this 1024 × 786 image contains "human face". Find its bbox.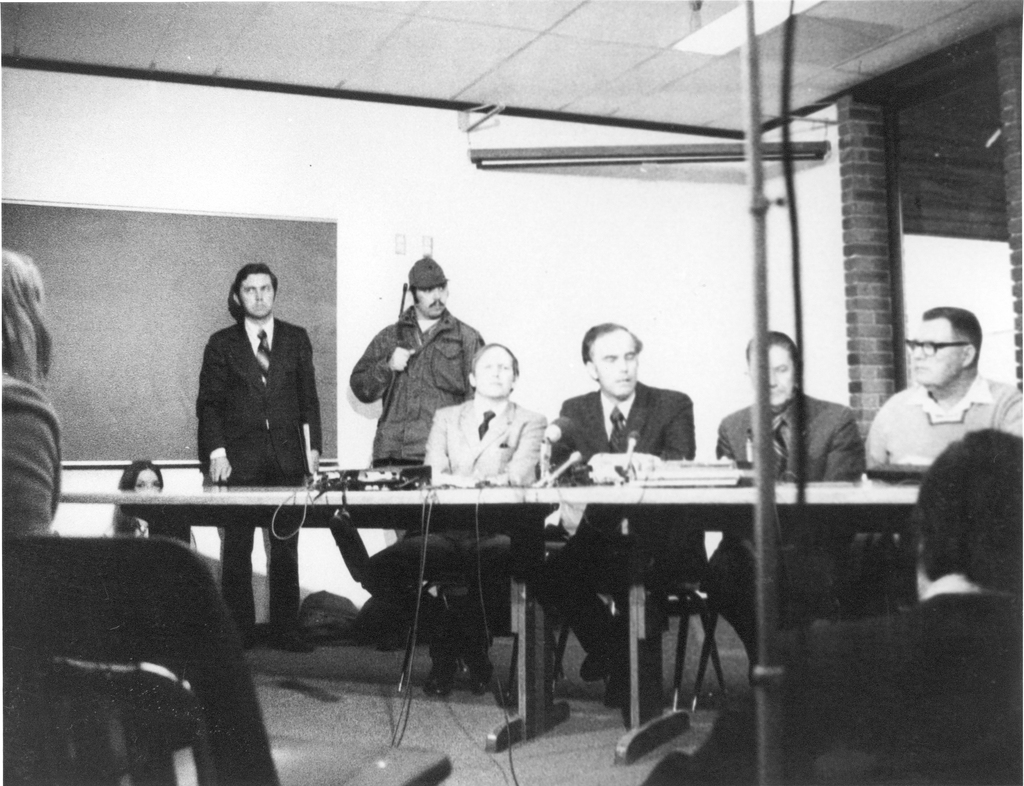
bbox=[909, 316, 963, 388].
